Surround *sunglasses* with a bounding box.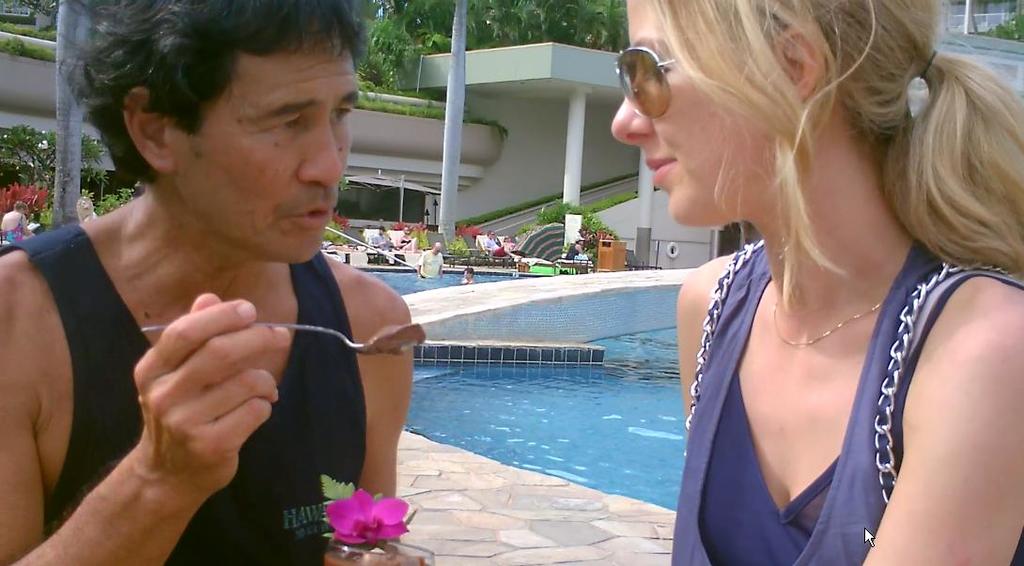
region(616, 48, 684, 123).
